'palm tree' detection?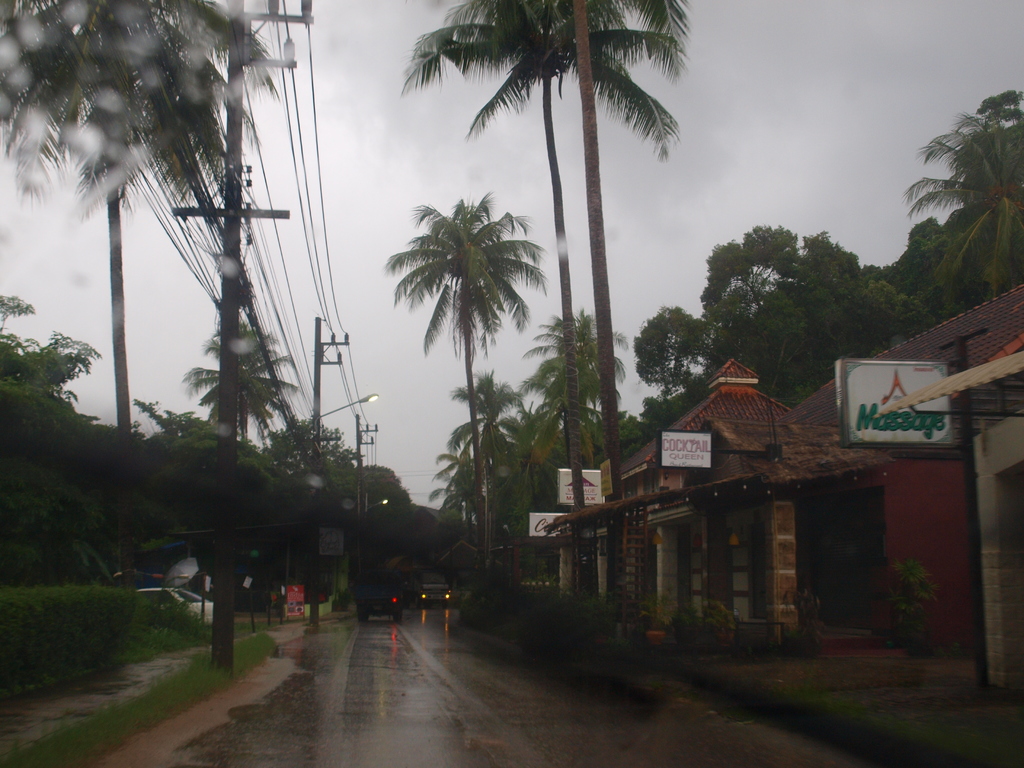
202, 314, 294, 497
